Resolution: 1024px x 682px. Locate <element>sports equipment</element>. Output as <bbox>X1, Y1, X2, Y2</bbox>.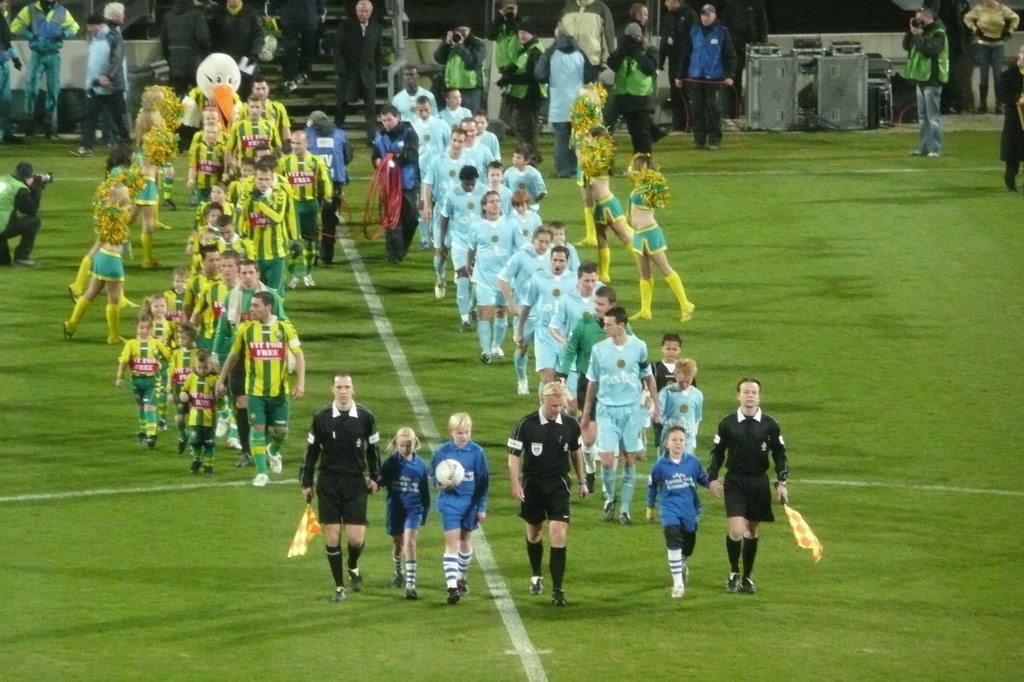
<bbox>253, 473, 269, 486</bbox>.
